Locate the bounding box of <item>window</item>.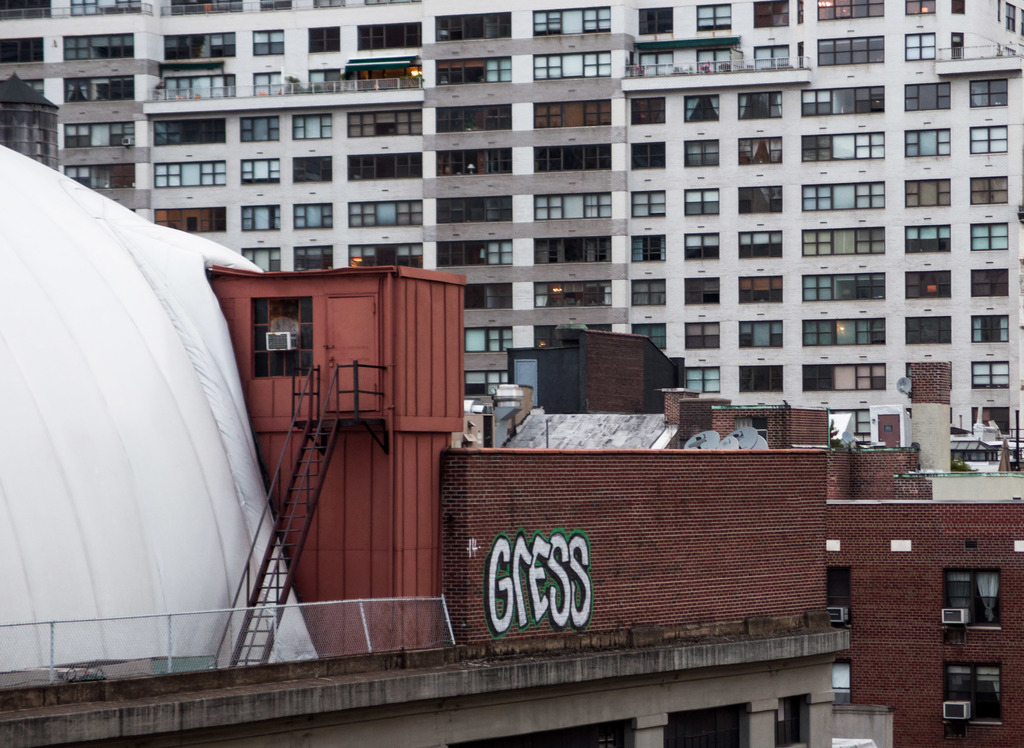
Bounding box: [964, 77, 1014, 109].
